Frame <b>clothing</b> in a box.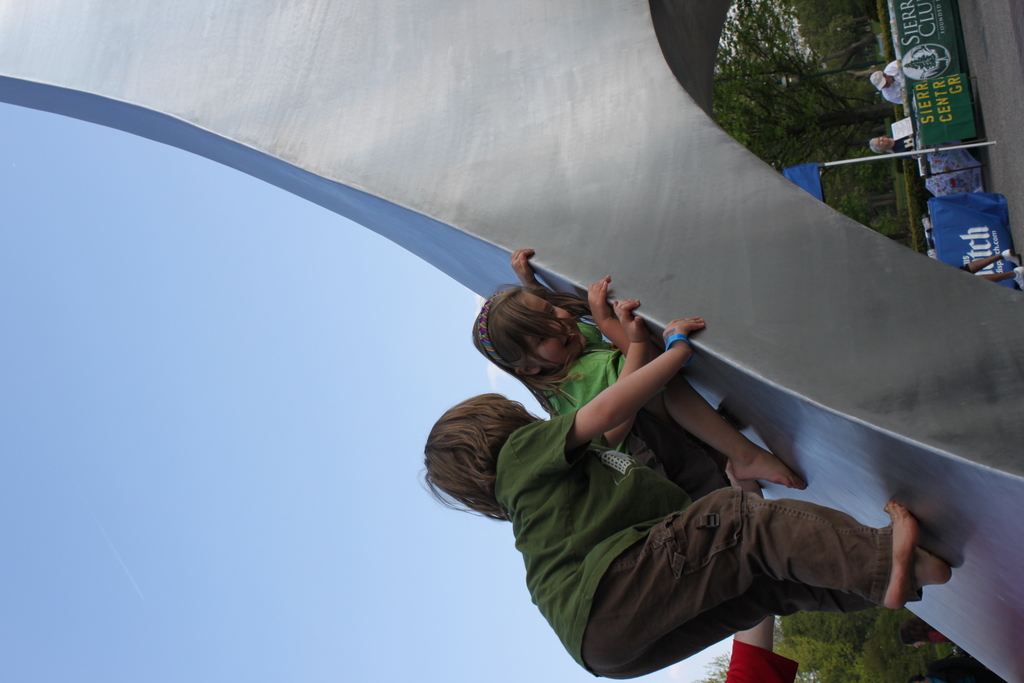
x1=534, y1=308, x2=732, y2=493.
